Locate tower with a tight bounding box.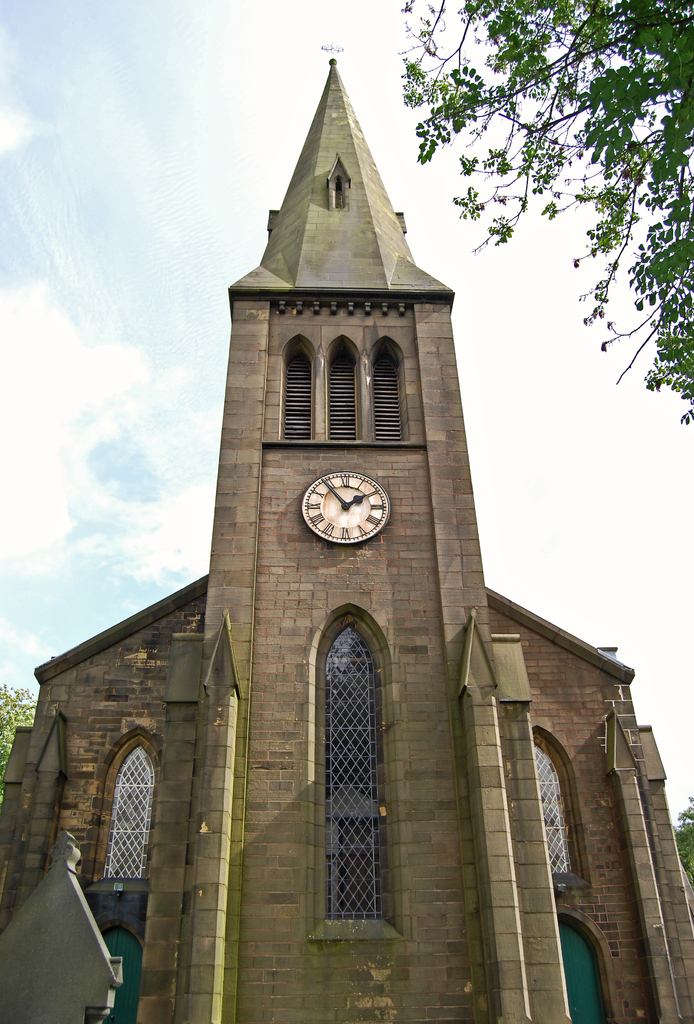
box(0, 31, 693, 1023).
